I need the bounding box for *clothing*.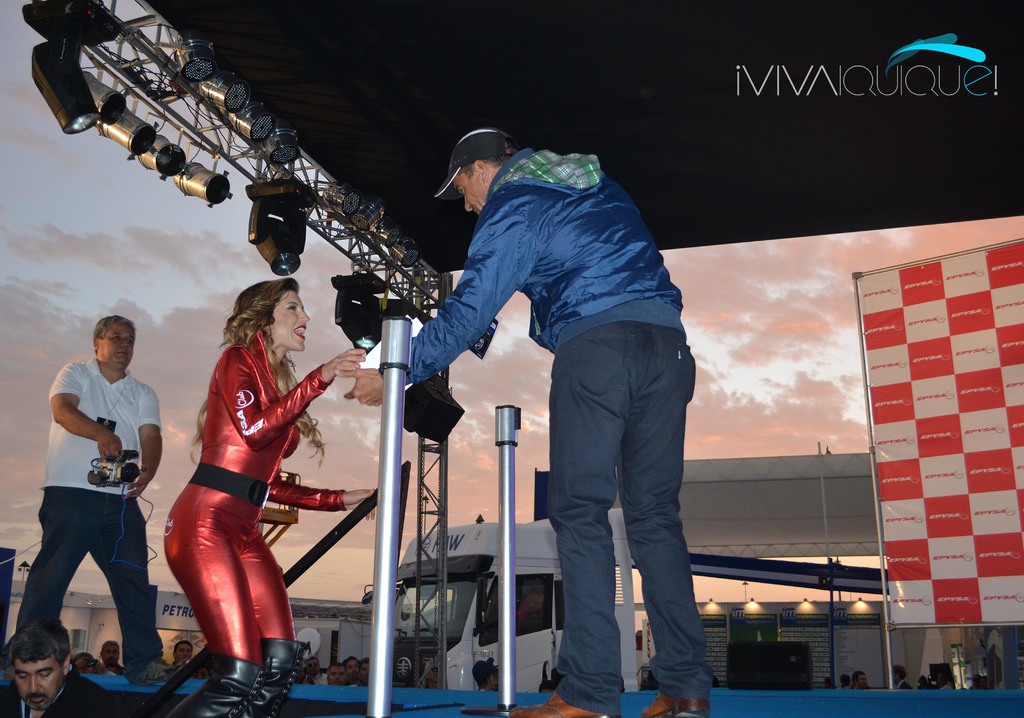
Here it is: region(164, 331, 343, 665).
